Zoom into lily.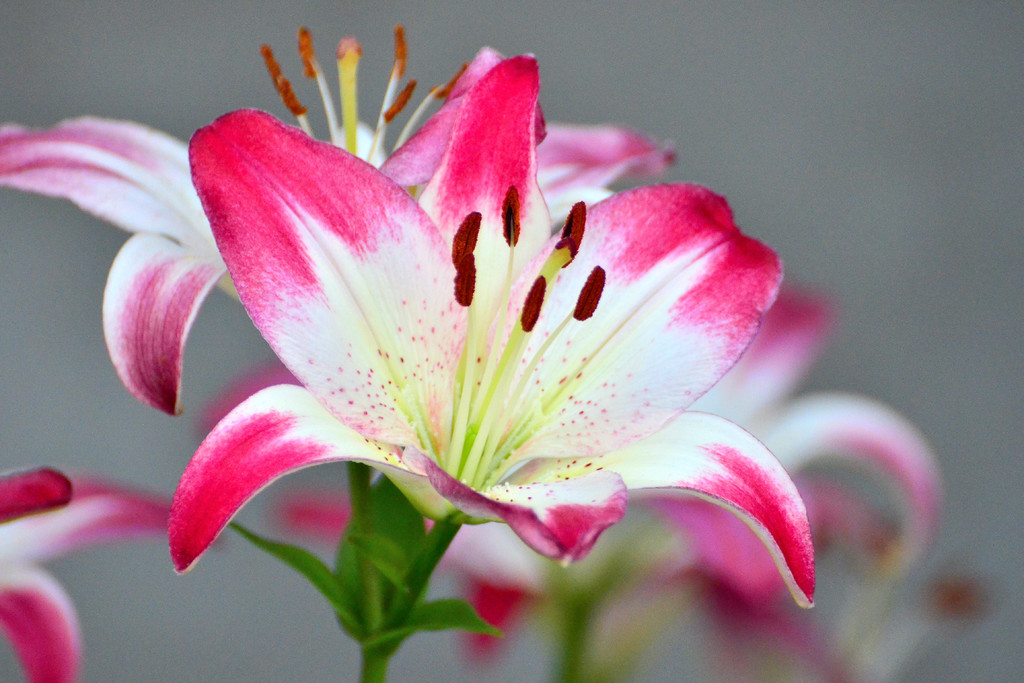
Zoom target: box=[0, 464, 168, 682].
